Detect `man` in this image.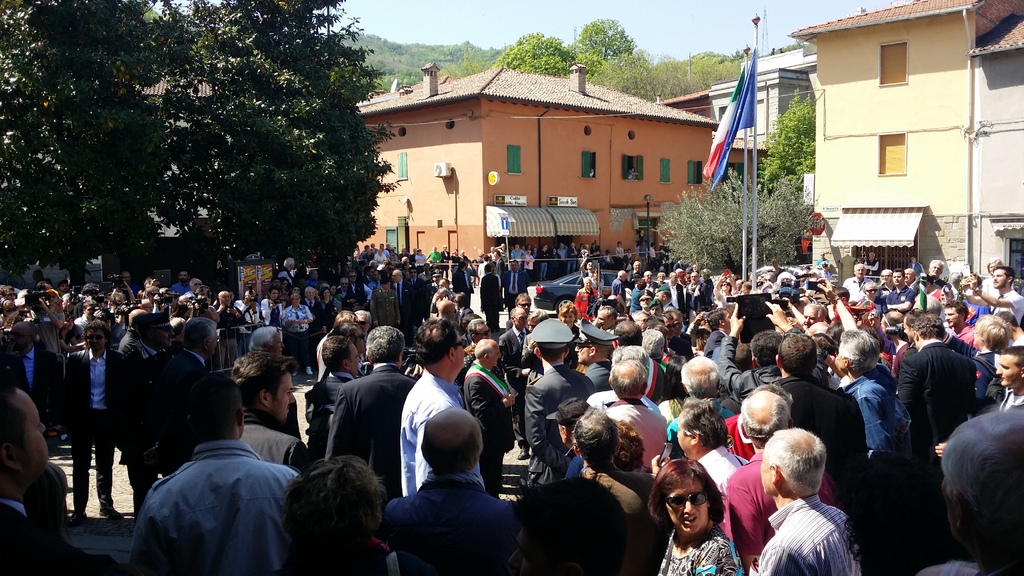
Detection: pyautogui.locateOnScreen(591, 242, 600, 258).
